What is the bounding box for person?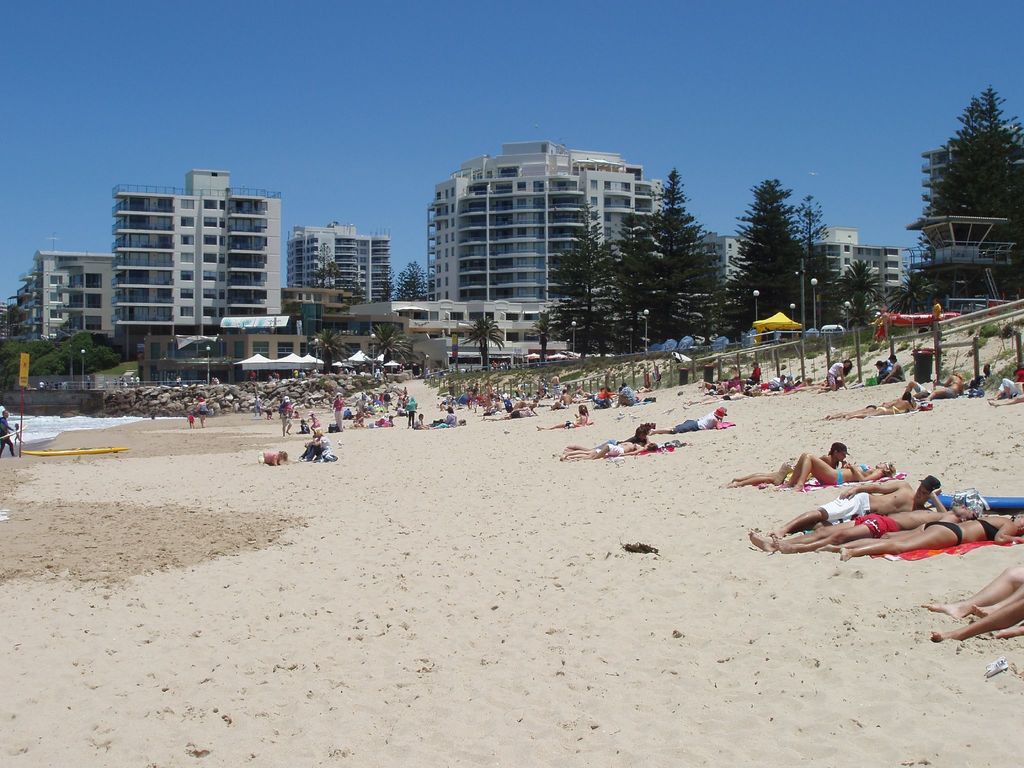
x1=748, y1=500, x2=972, y2=554.
